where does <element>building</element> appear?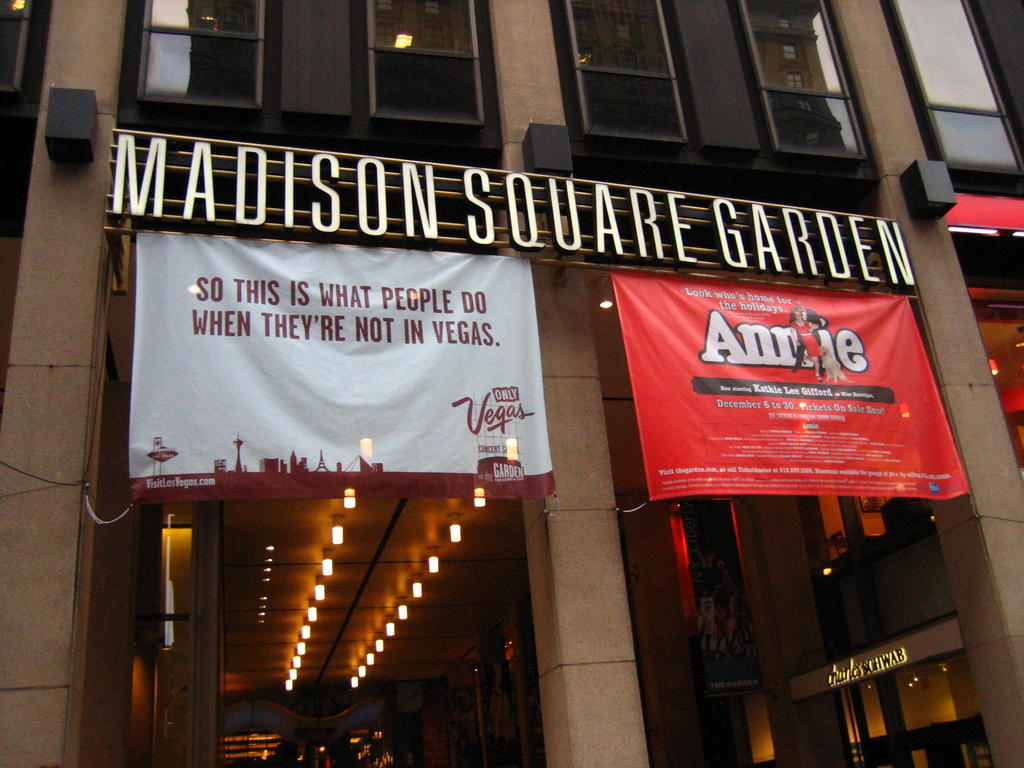
Appears at box=[0, 0, 1023, 767].
